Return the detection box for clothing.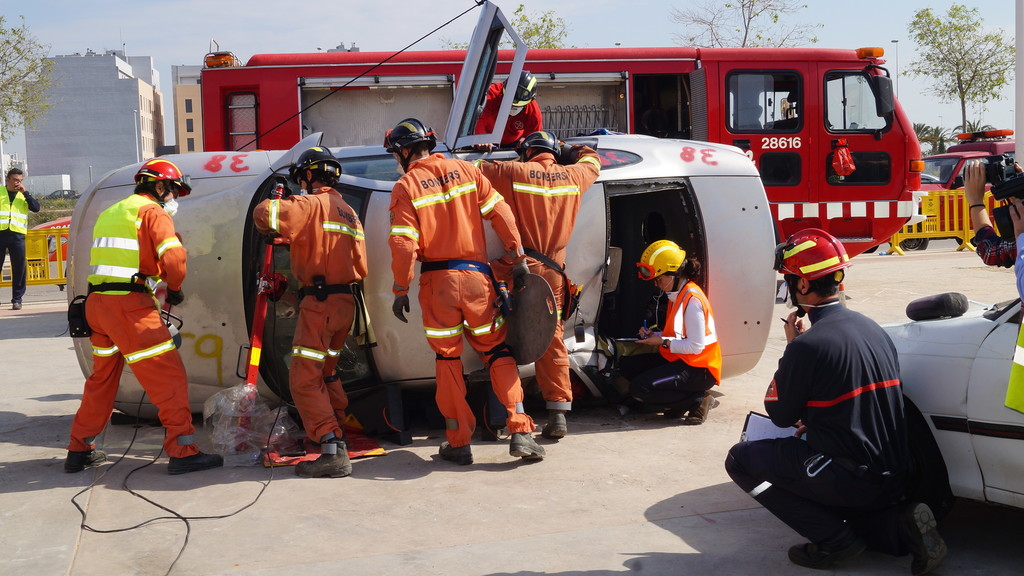
locate(254, 181, 372, 448).
